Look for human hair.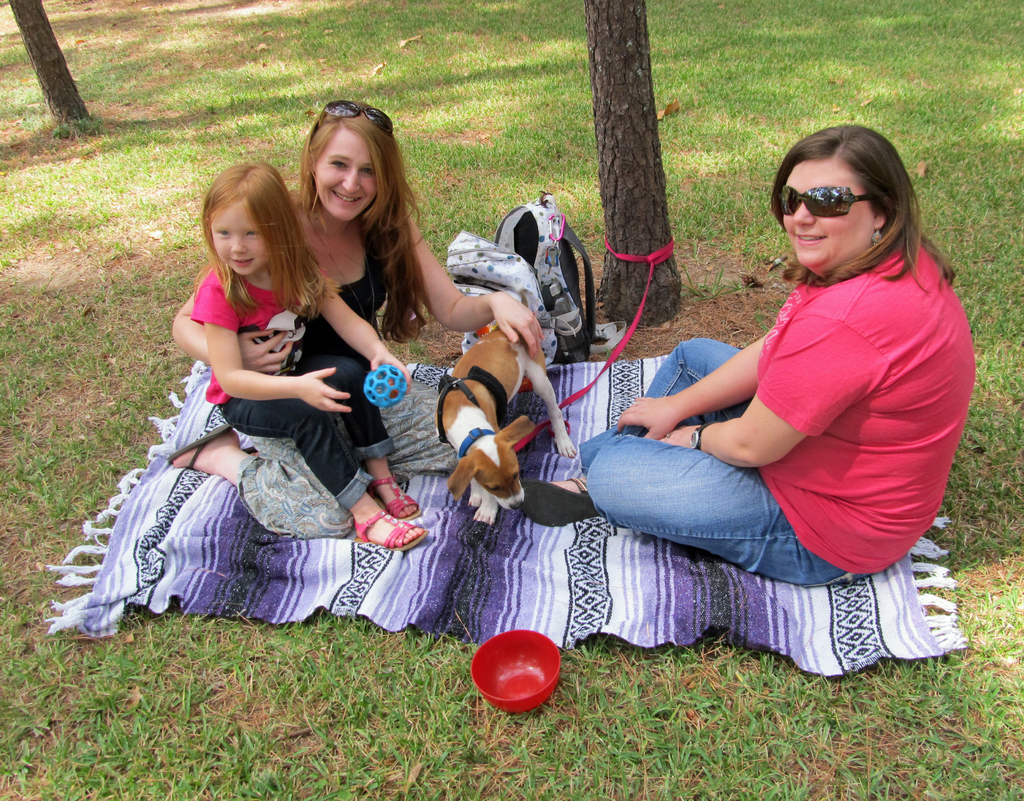
Found: box=[298, 97, 429, 342].
